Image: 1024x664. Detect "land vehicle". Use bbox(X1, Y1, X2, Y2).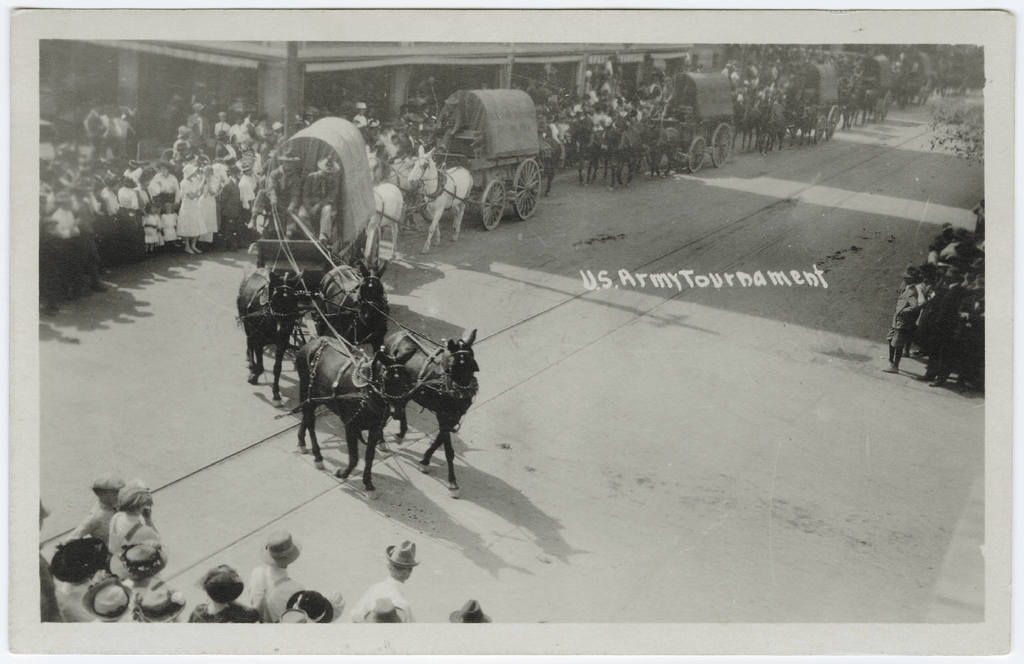
bbox(845, 55, 897, 131).
